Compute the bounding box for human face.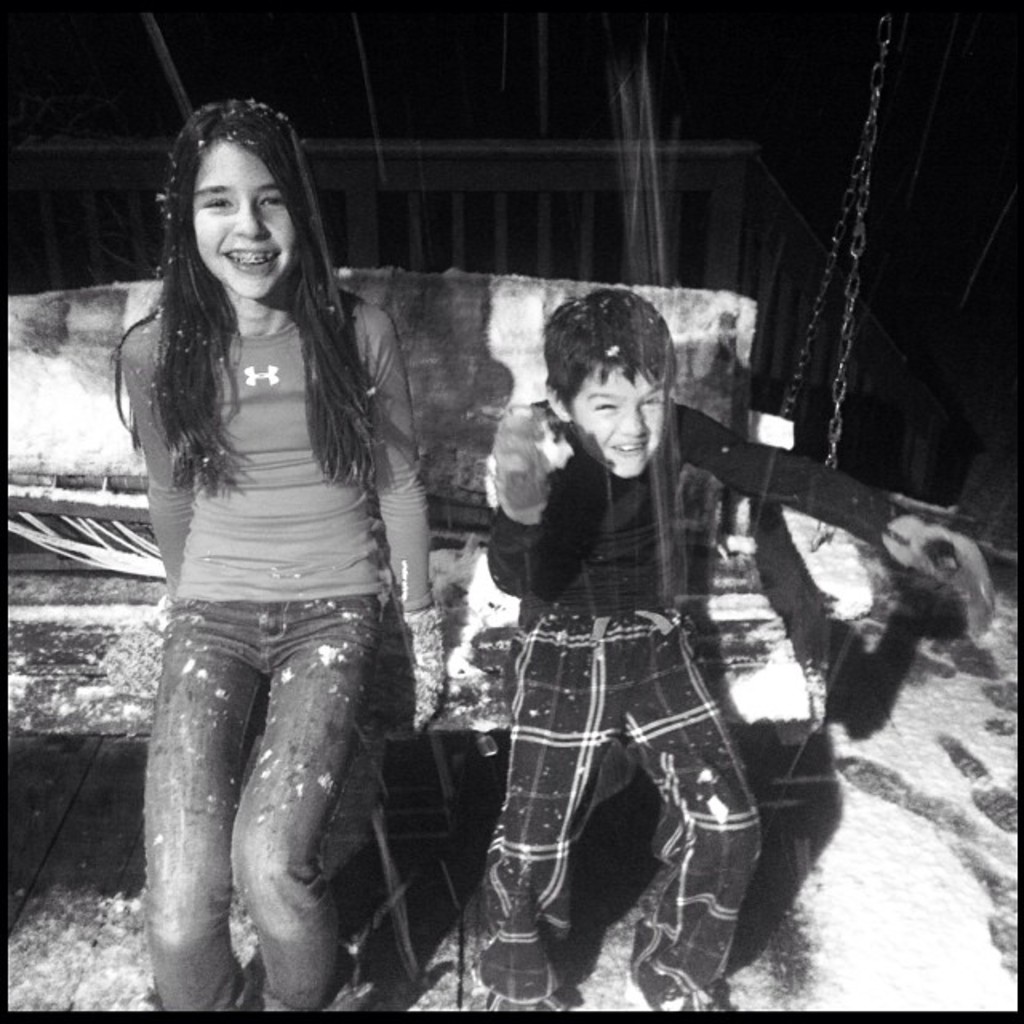
BBox(189, 139, 298, 299).
